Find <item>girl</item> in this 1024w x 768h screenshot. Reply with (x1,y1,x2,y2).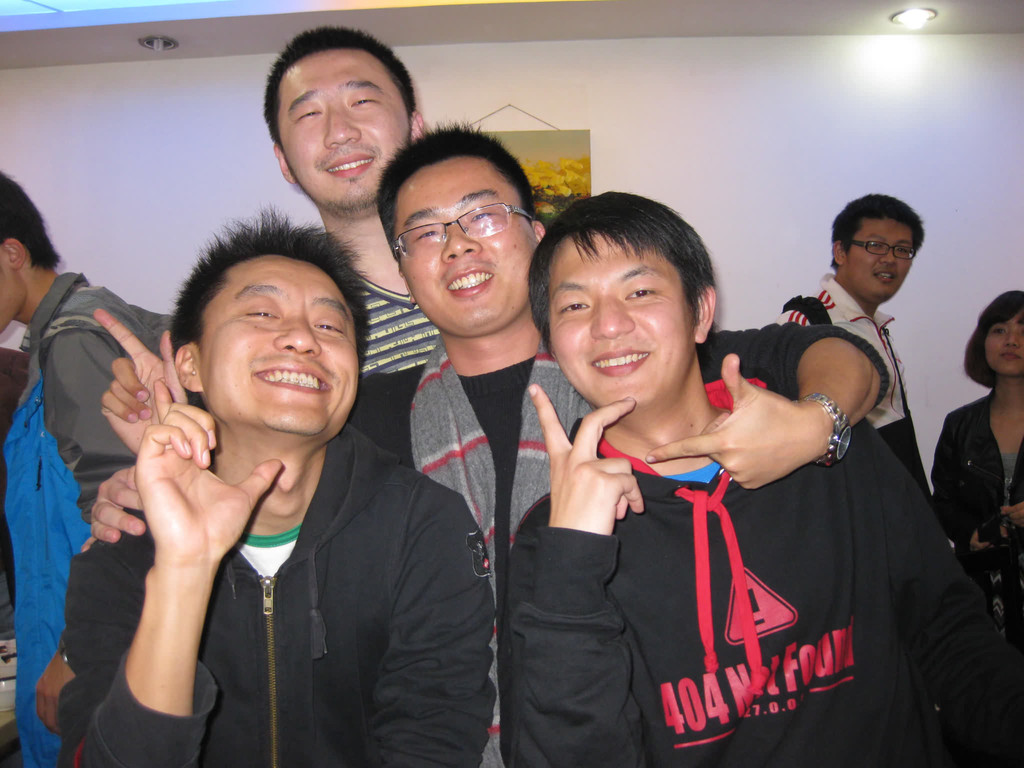
(930,289,1023,684).
